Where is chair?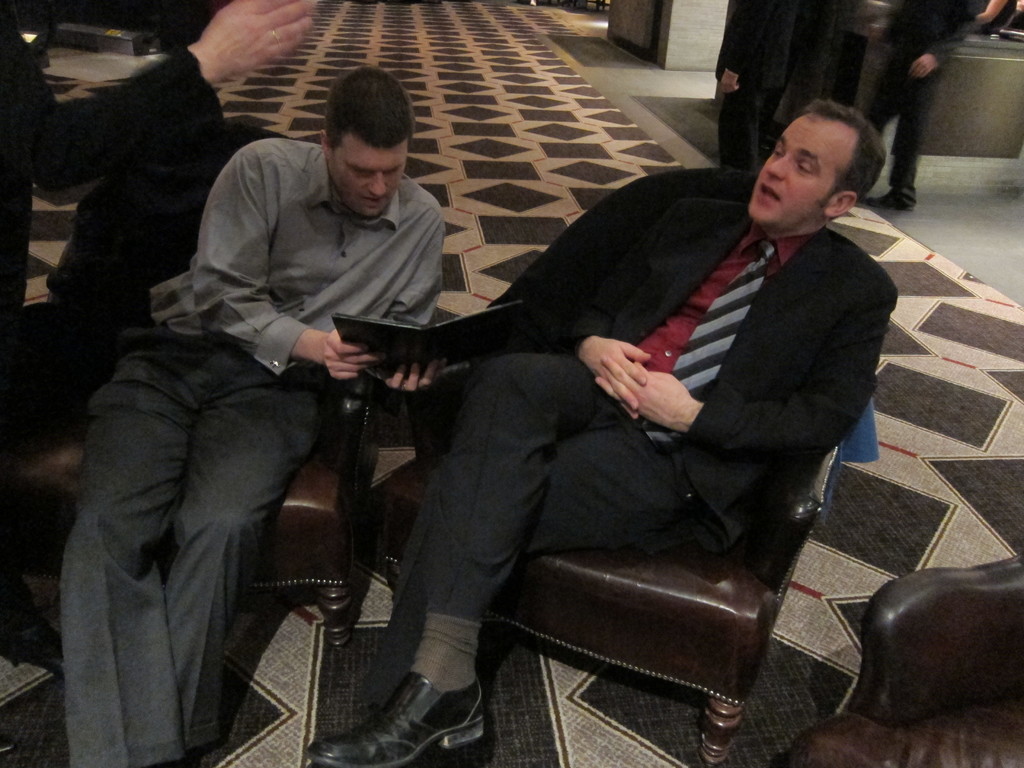
<box>772,535,1023,767</box>.
